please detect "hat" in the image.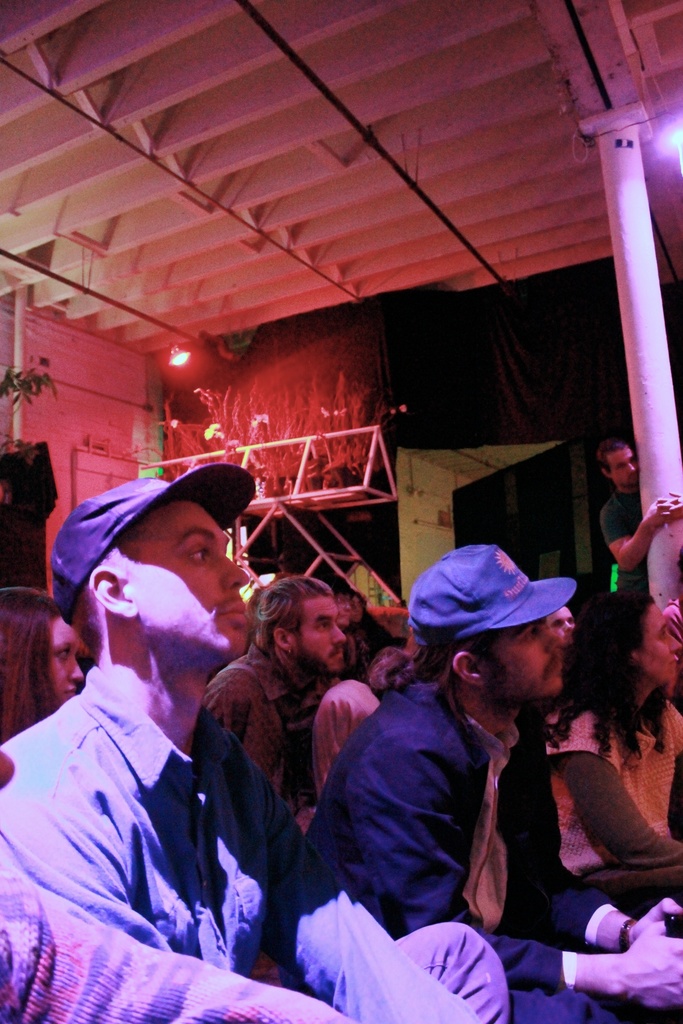
detection(404, 540, 580, 652).
